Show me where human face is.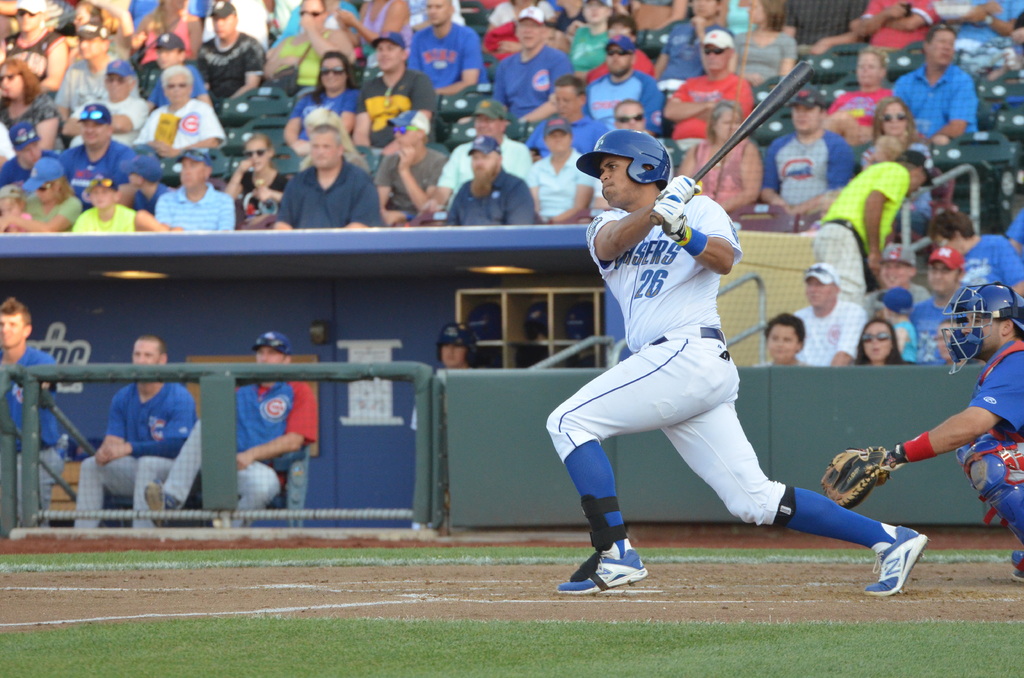
human face is at bbox=[79, 20, 111, 67].
